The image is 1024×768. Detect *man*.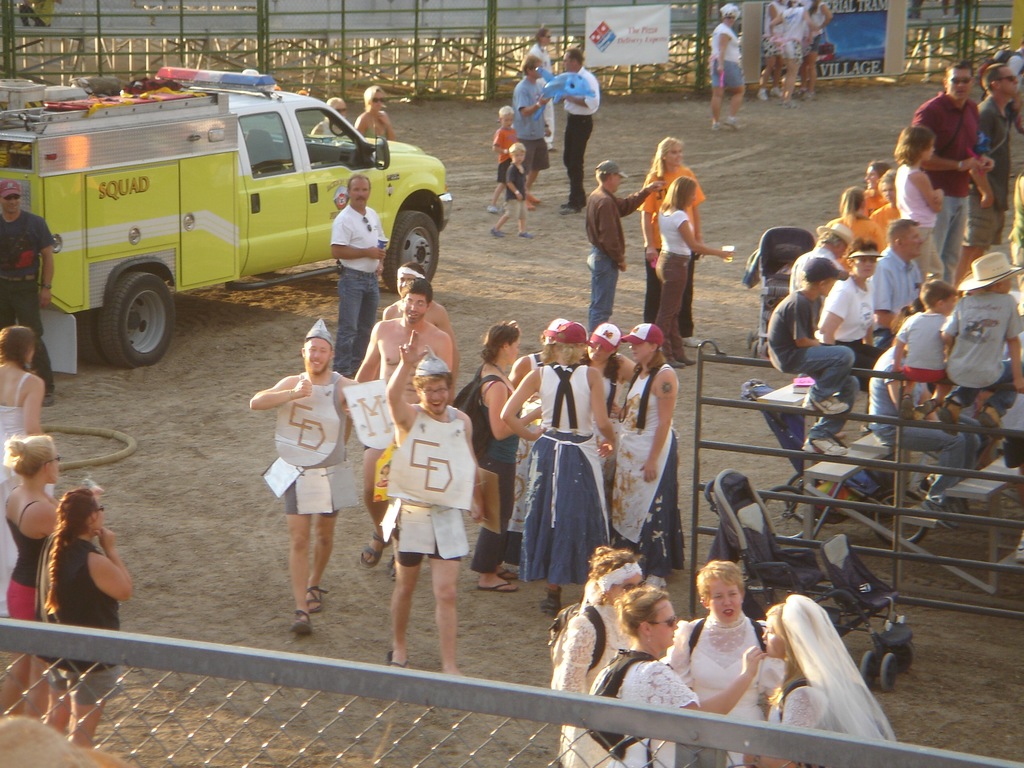
Detection: 561, 45, 600, 212.
